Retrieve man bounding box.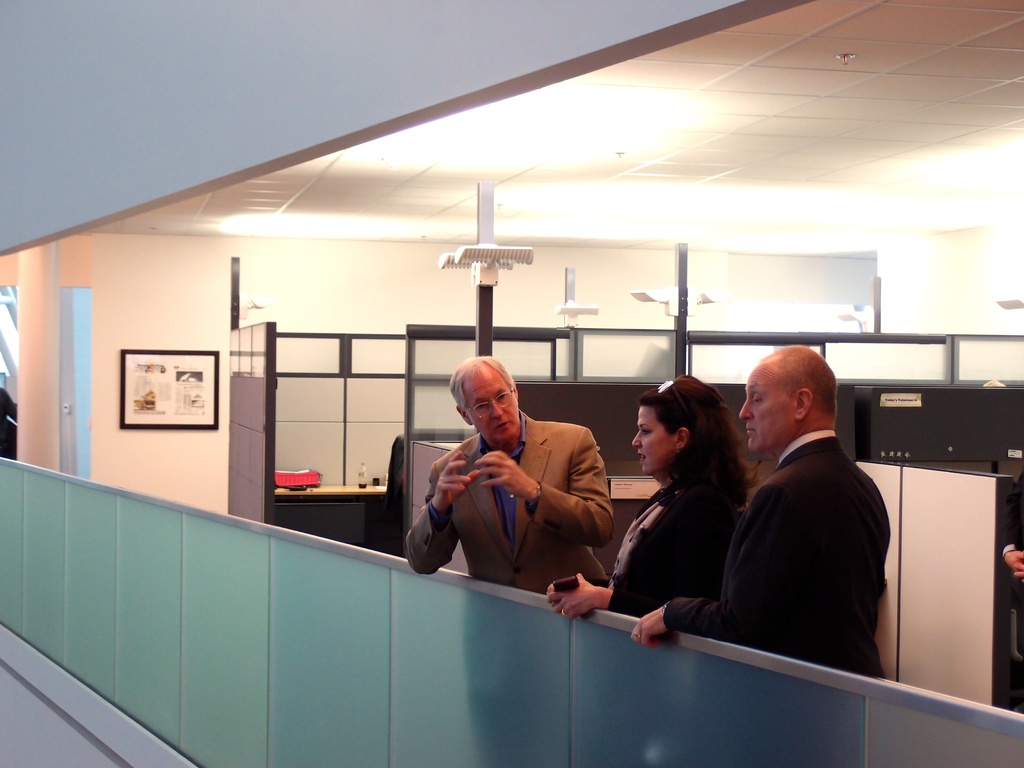
Bounding box: bbox(406, 357, 618, 594).
